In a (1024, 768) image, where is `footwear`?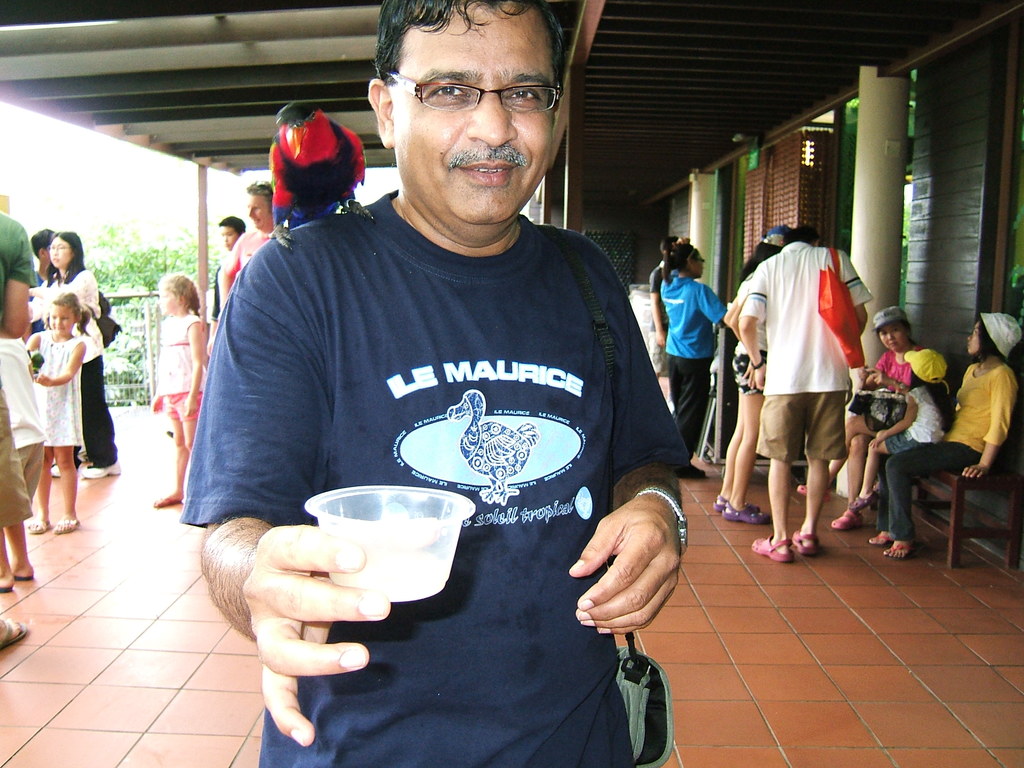
<bbox>52, 463, 62, 479</bbox>.
